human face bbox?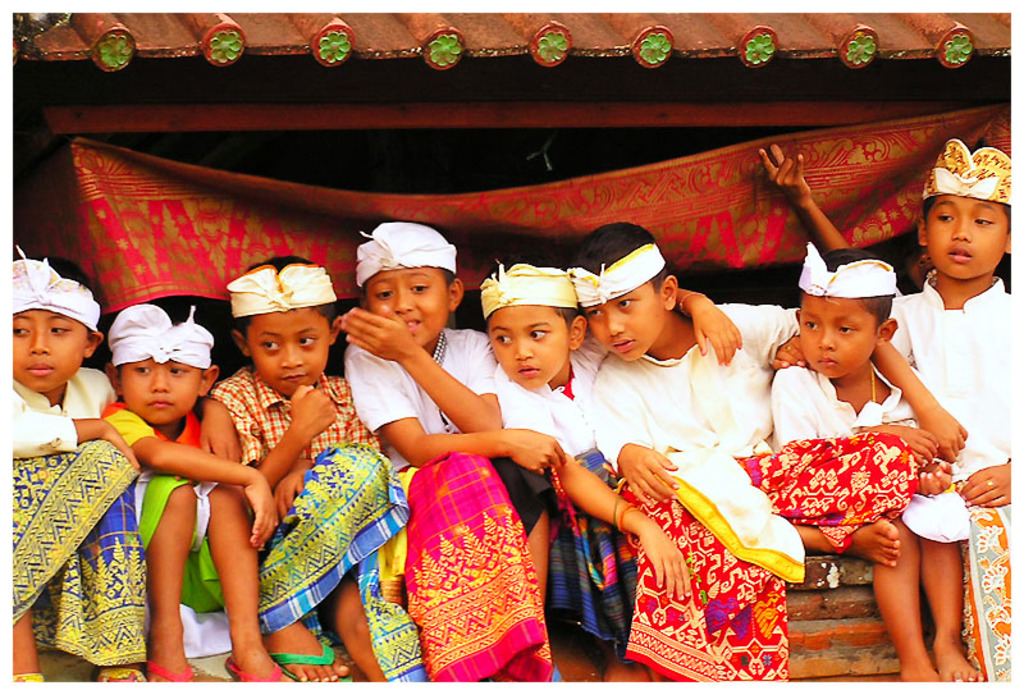
Rect(803, 297, 874, 383)
